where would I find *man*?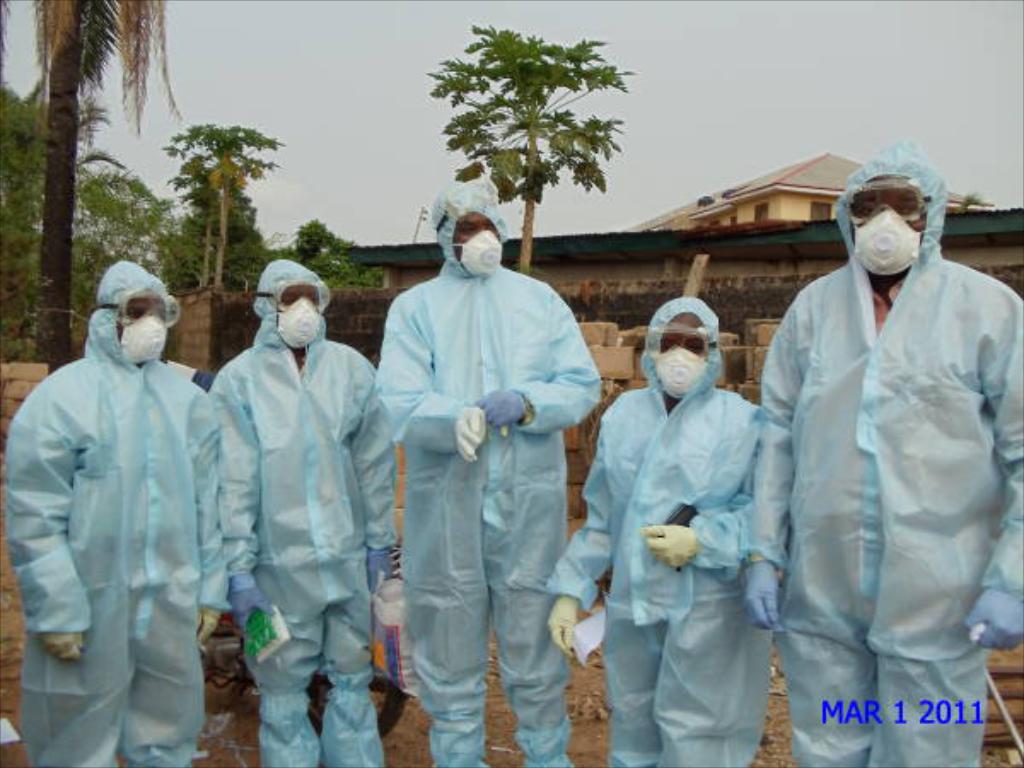
At [375, 167, 602, 766].
